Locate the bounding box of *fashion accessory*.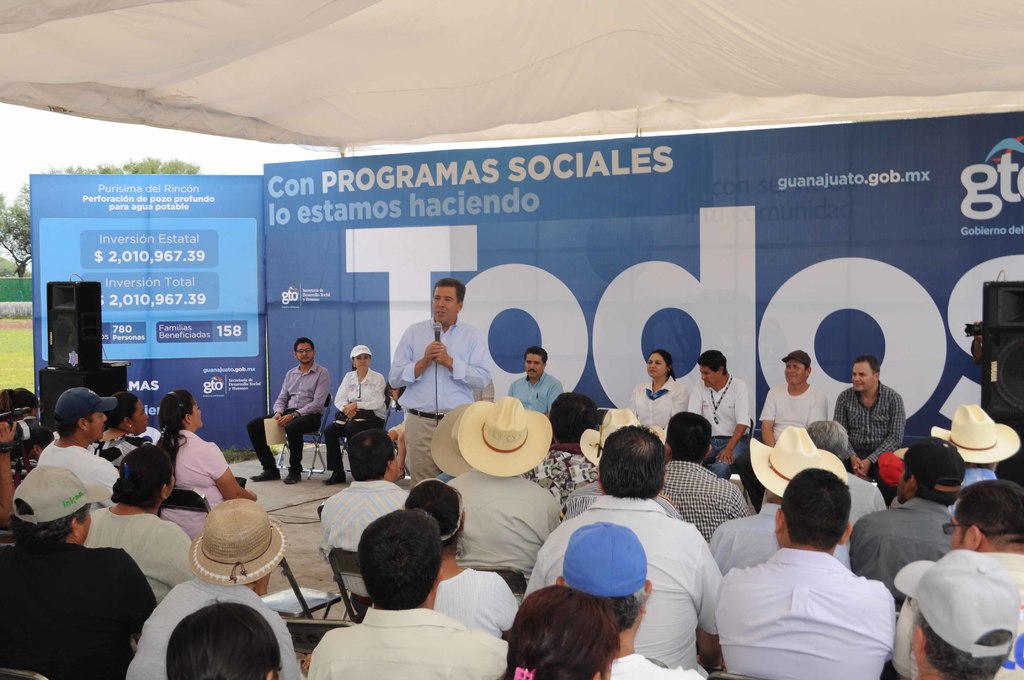
Bounding box: {"x1": 57, "y1": 387, "x2": 116, "y2": 419}.
